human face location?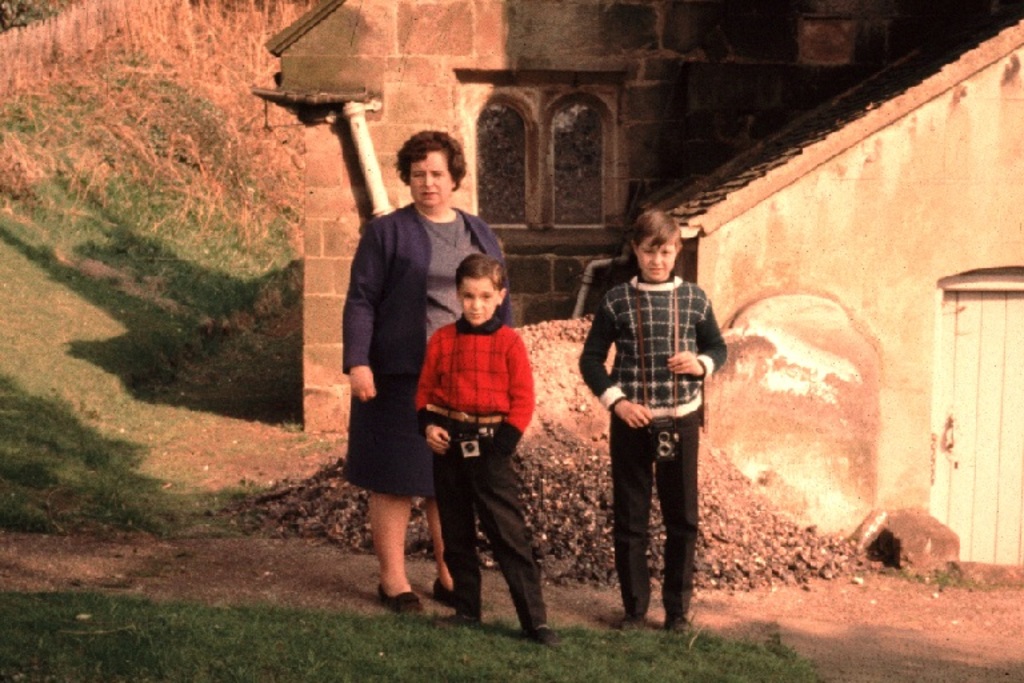
(x1=461, y1=276, x2=492, y2=327)
